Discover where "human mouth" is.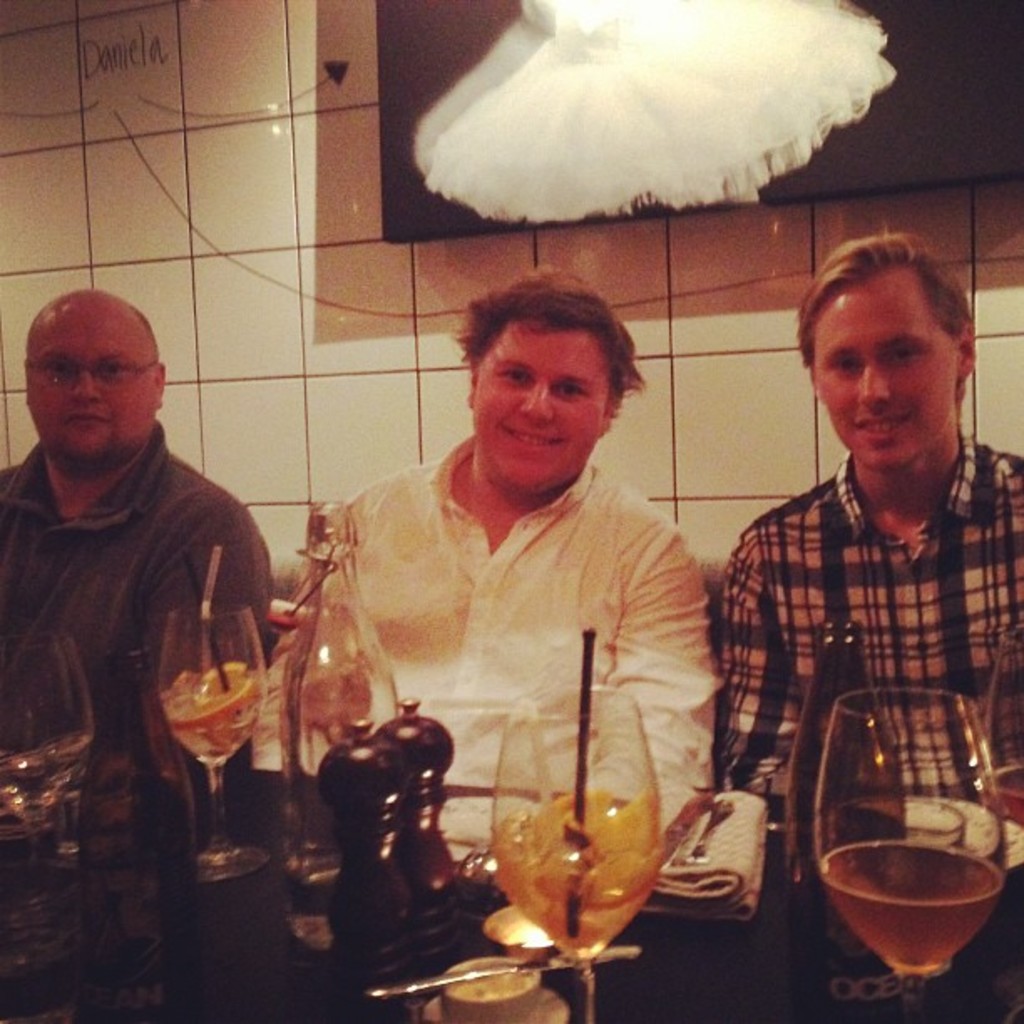
Discovered at x1=852 y1=415 x2=909 y2=442.
